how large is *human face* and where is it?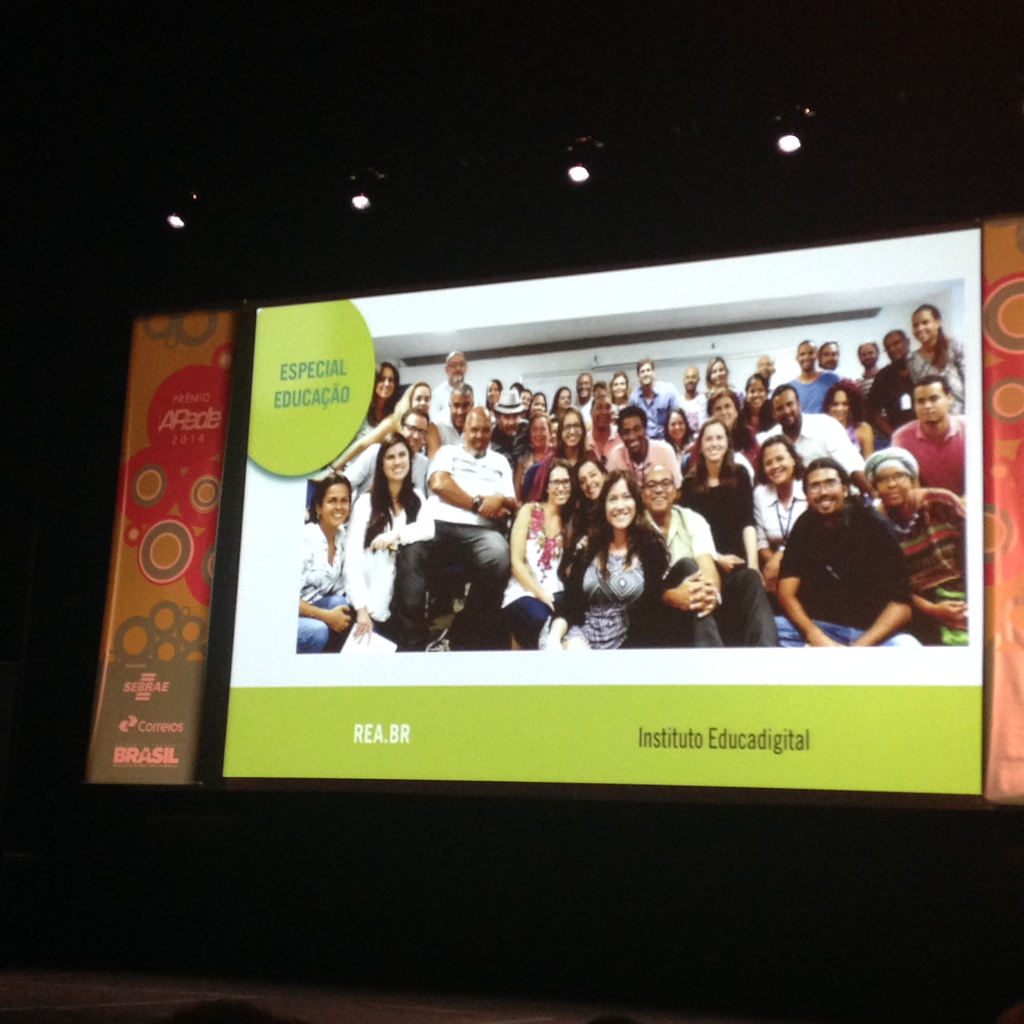
Bounding box: (x1=612, y1=372, x2=627, y2=397).
